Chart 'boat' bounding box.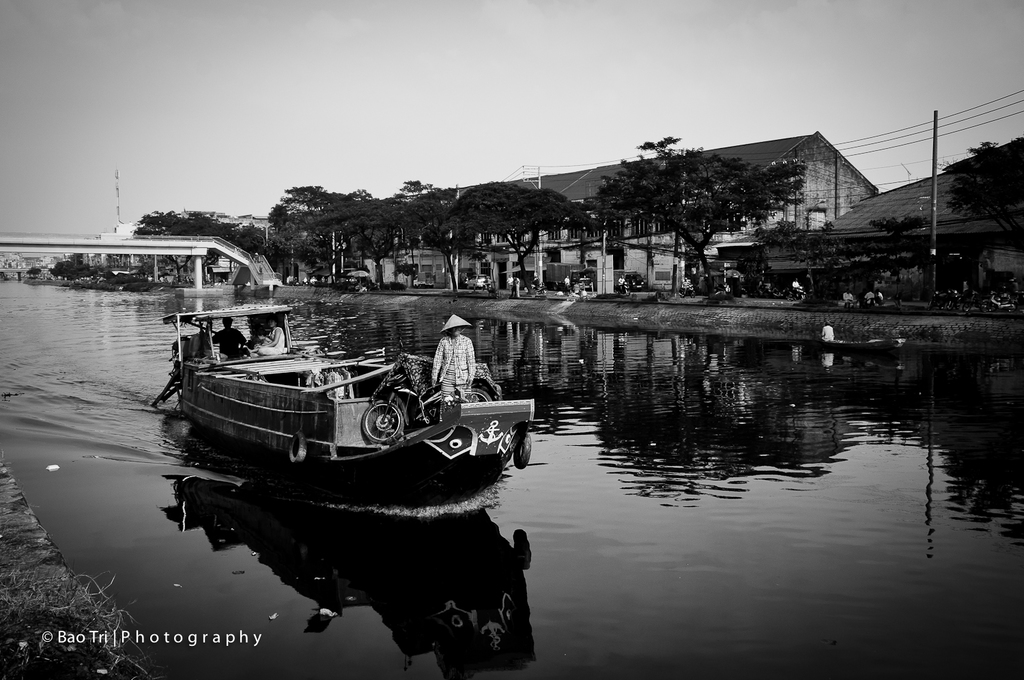
Charted: {"left": 814, "top": 330, "right": 907, "bottom": 350}.
